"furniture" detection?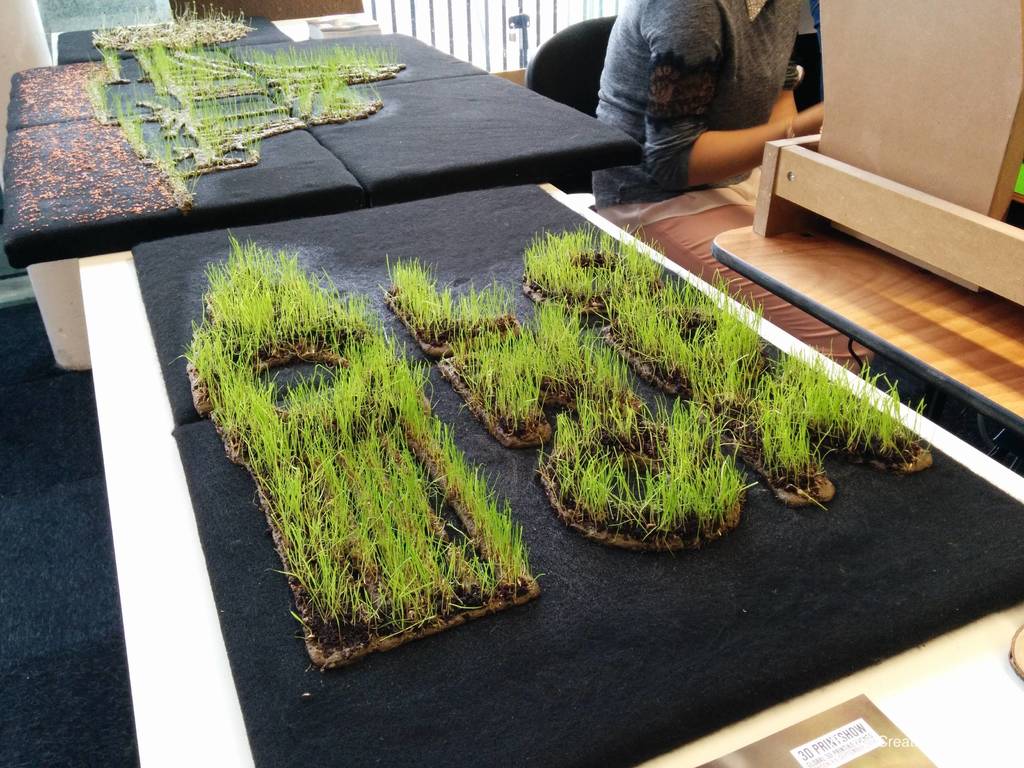
region(52, 13, 292, 66)
